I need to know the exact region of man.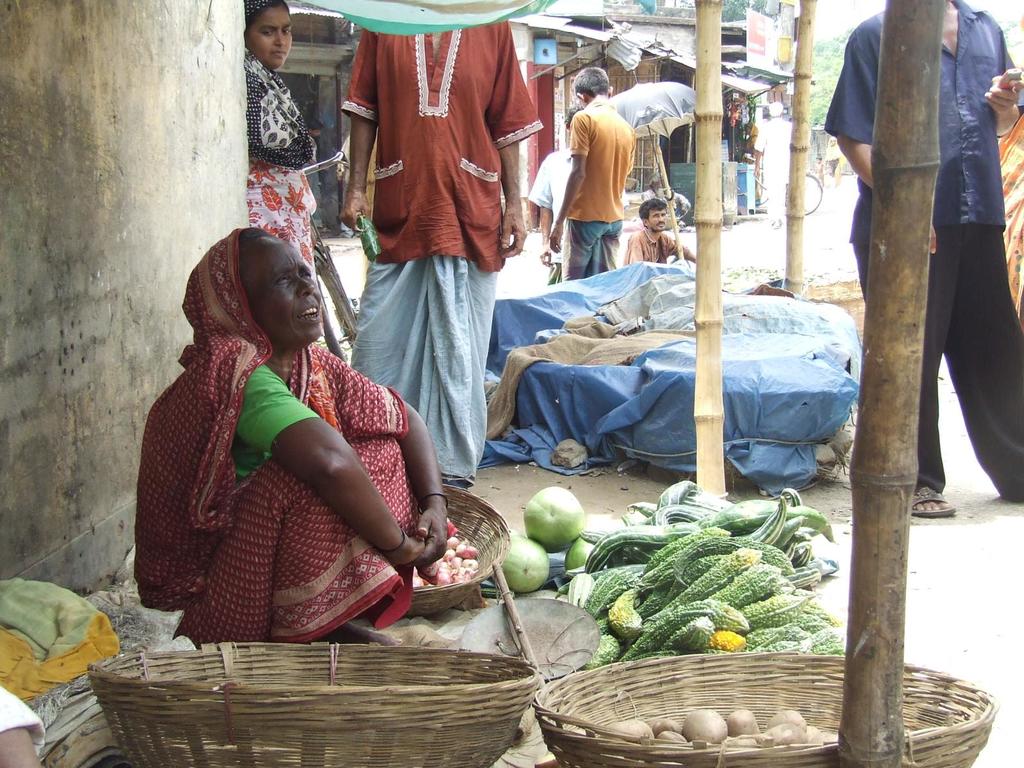
Region: 822, 0, 1023, 511.
